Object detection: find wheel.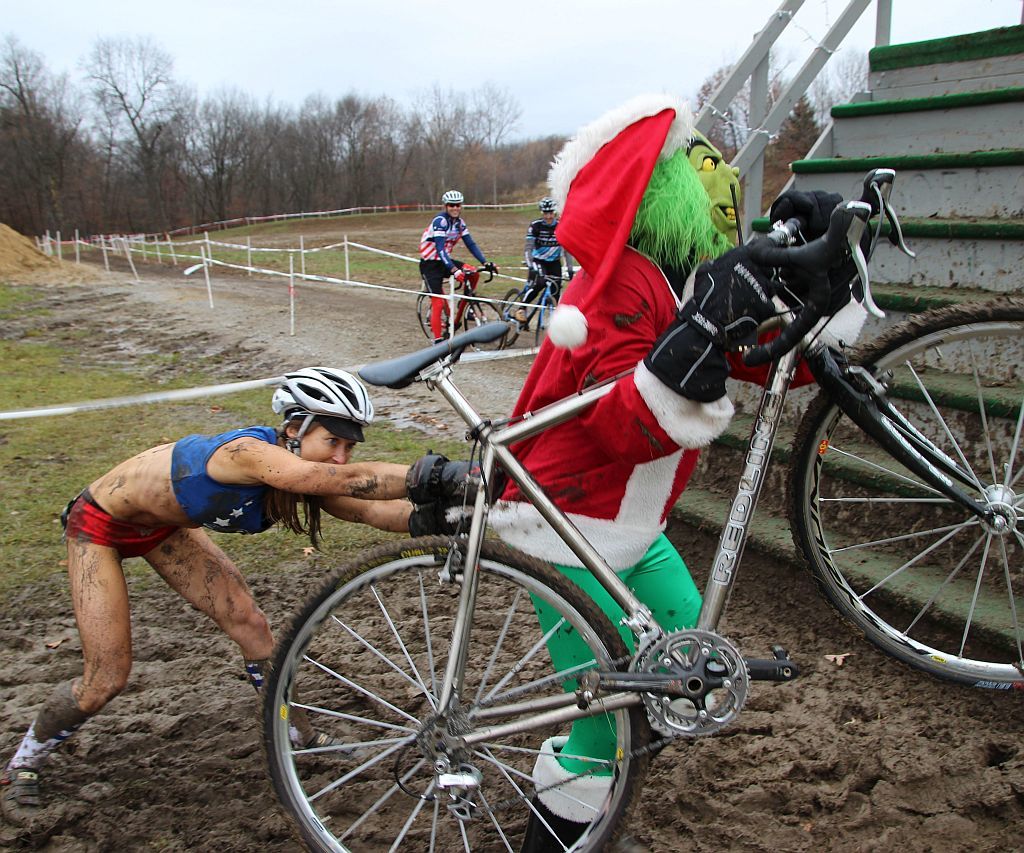
detection(501, 290, 528, 340).
